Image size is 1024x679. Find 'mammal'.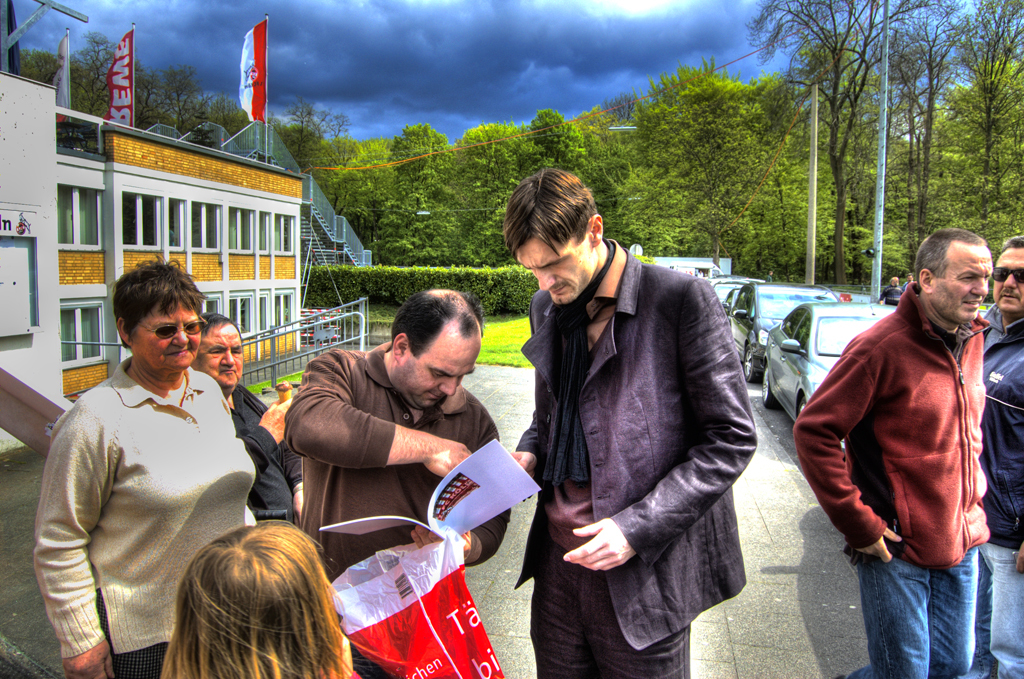
{"left": 190, "top": 312, "right": 306, "bottom": 515}.
